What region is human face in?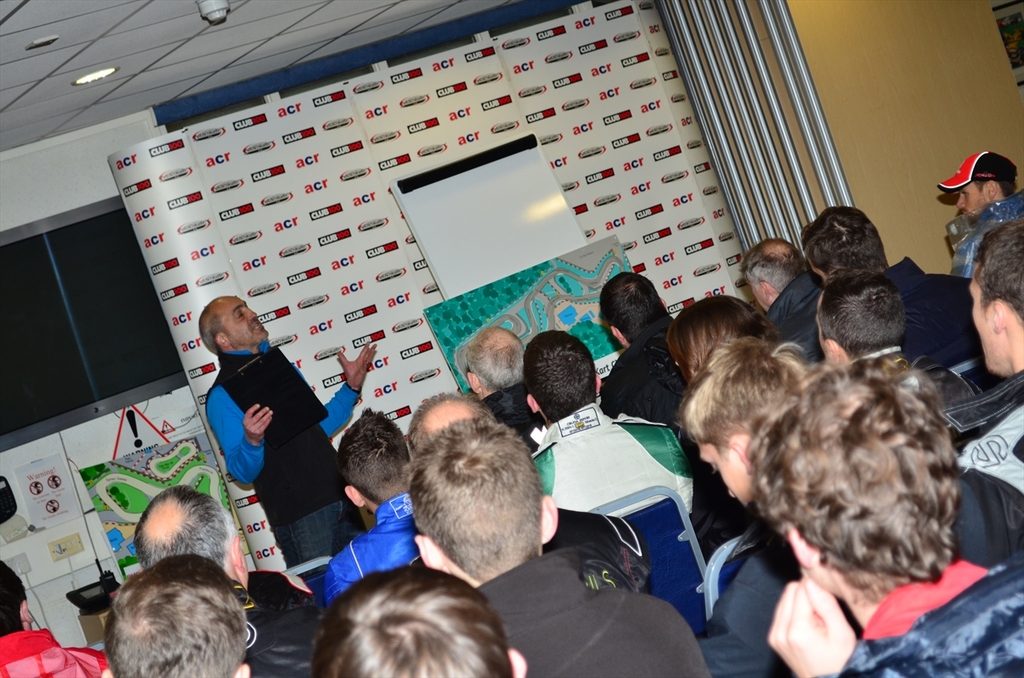
<bbox>697, 446, 751, 510</bbox>.
